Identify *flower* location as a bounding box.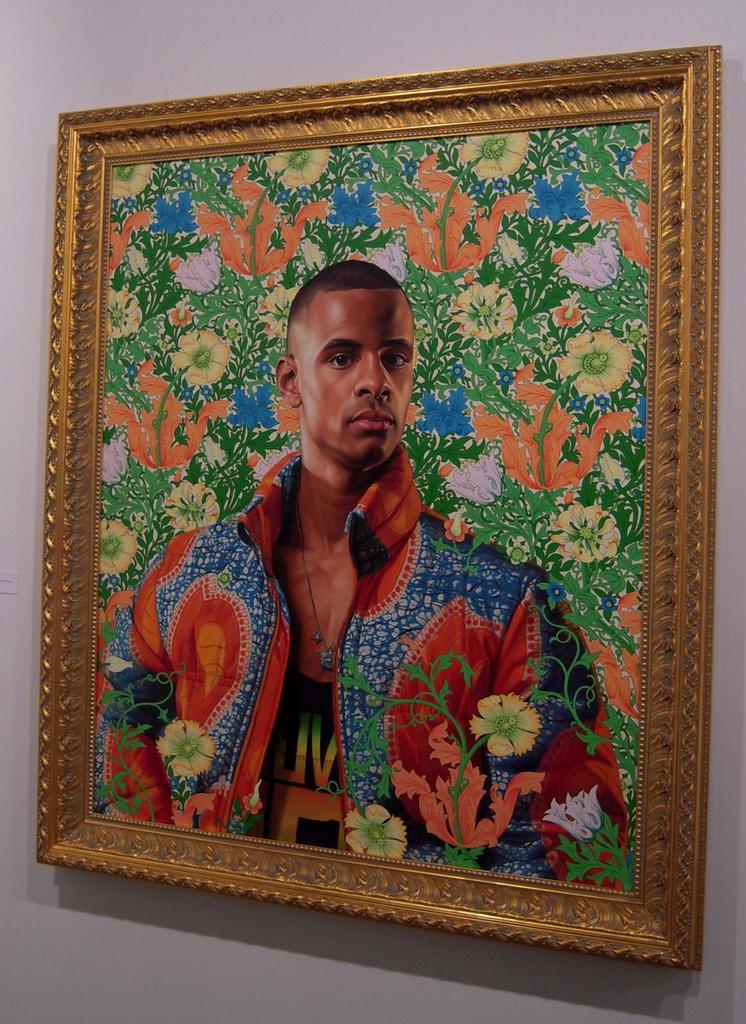
crop(348, 808, 402, 858).
